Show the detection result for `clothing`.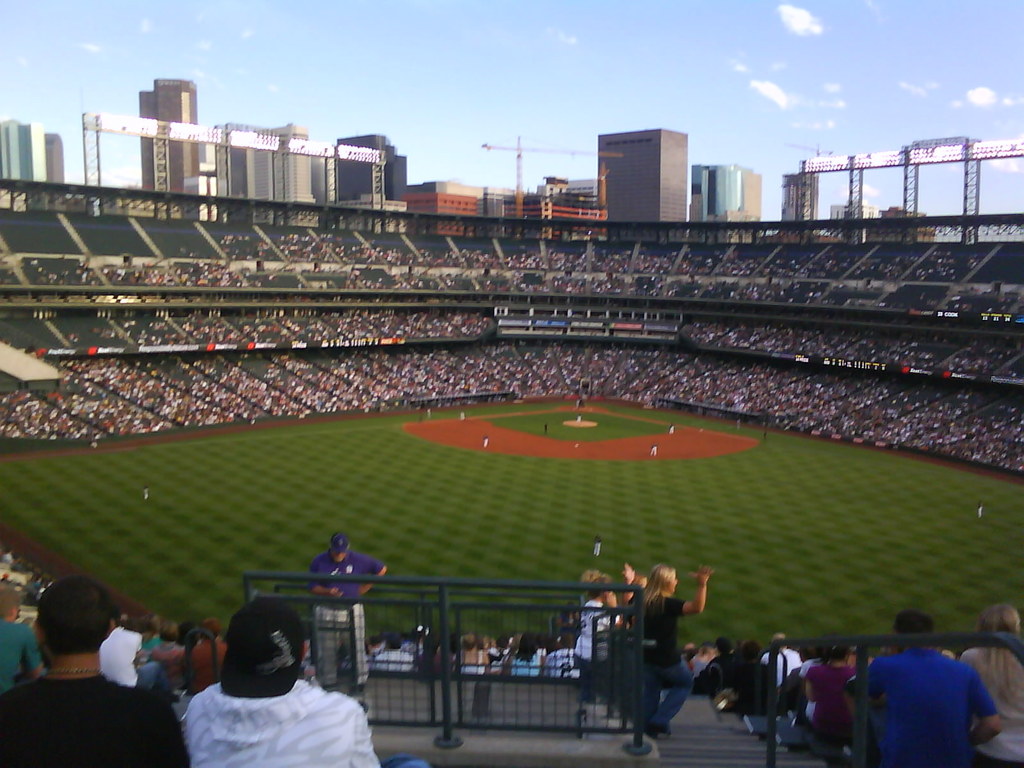
(x1=176, y1=682, x2=397, y2=767).
